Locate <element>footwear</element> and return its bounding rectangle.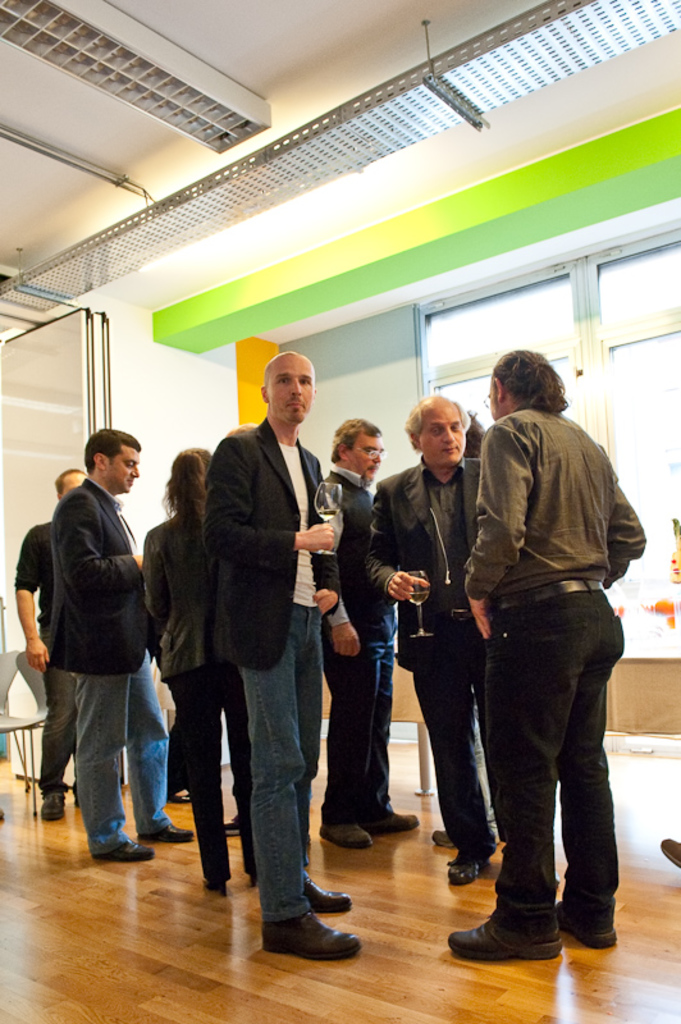
region(431, 823, 472, 852).
